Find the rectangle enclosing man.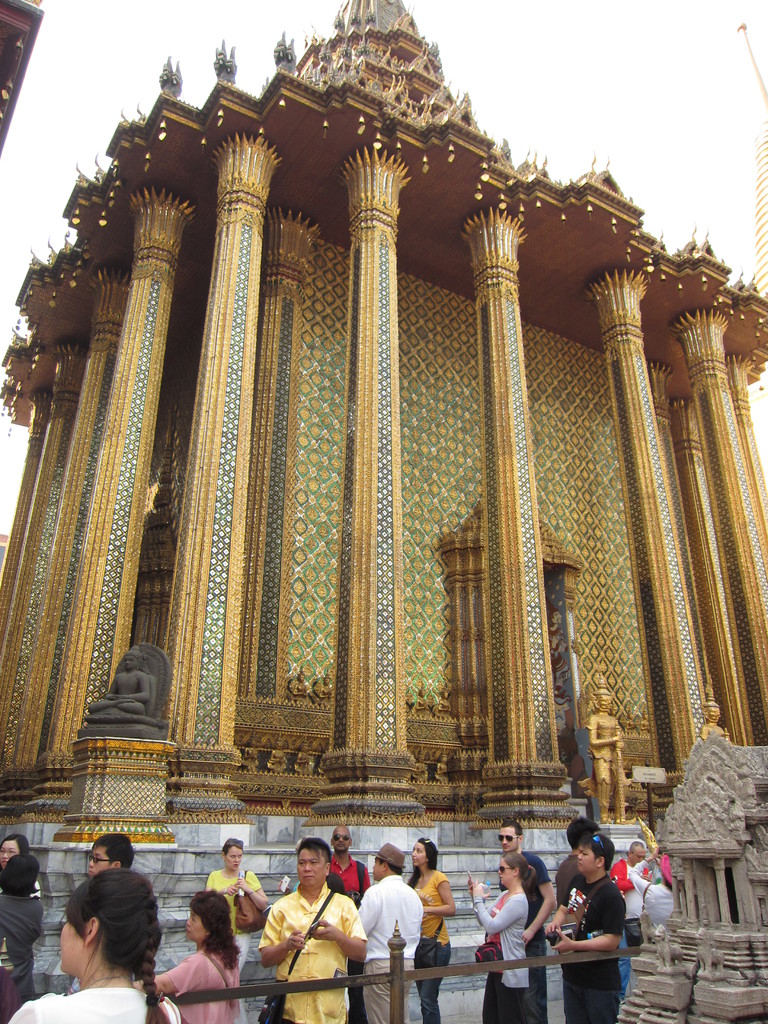
584 675 626 823.
